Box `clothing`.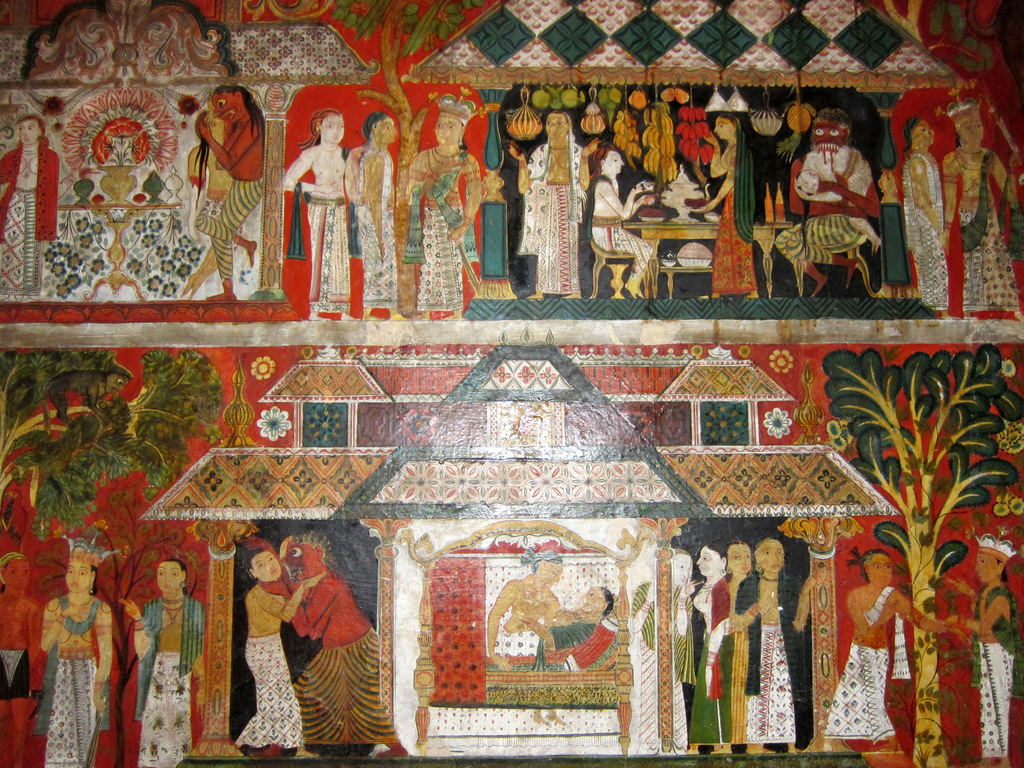
pyautogui.locateOnScreen(710, 118, 761, 300).
